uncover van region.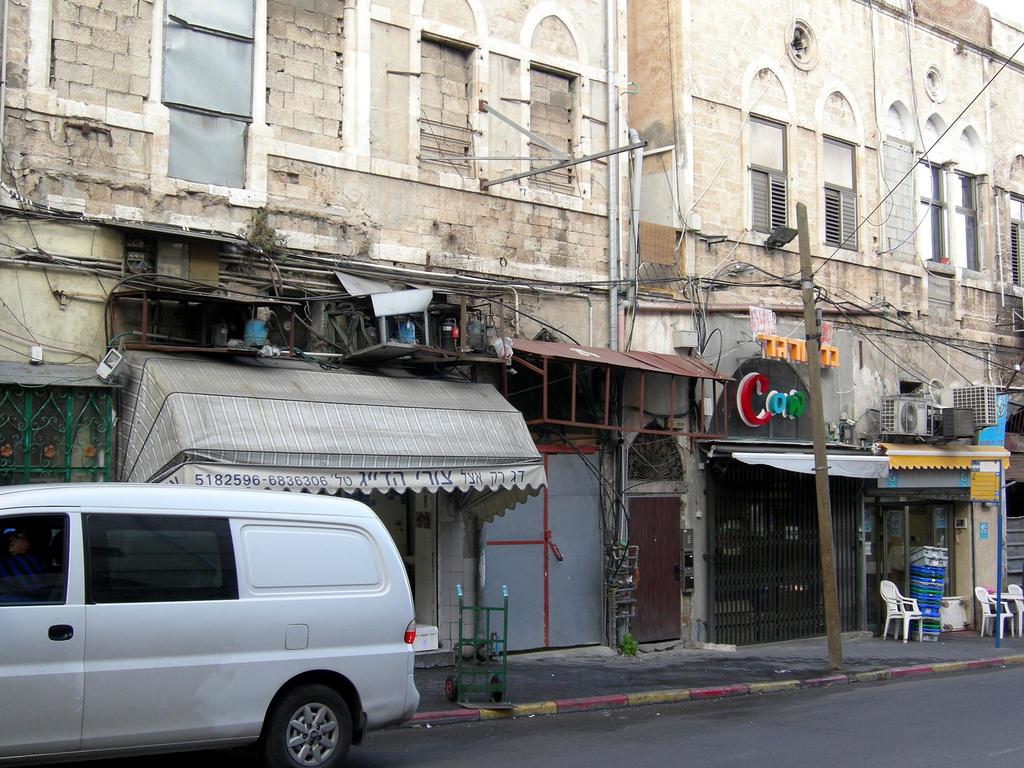
Uncovered: [0,478,422,767].
